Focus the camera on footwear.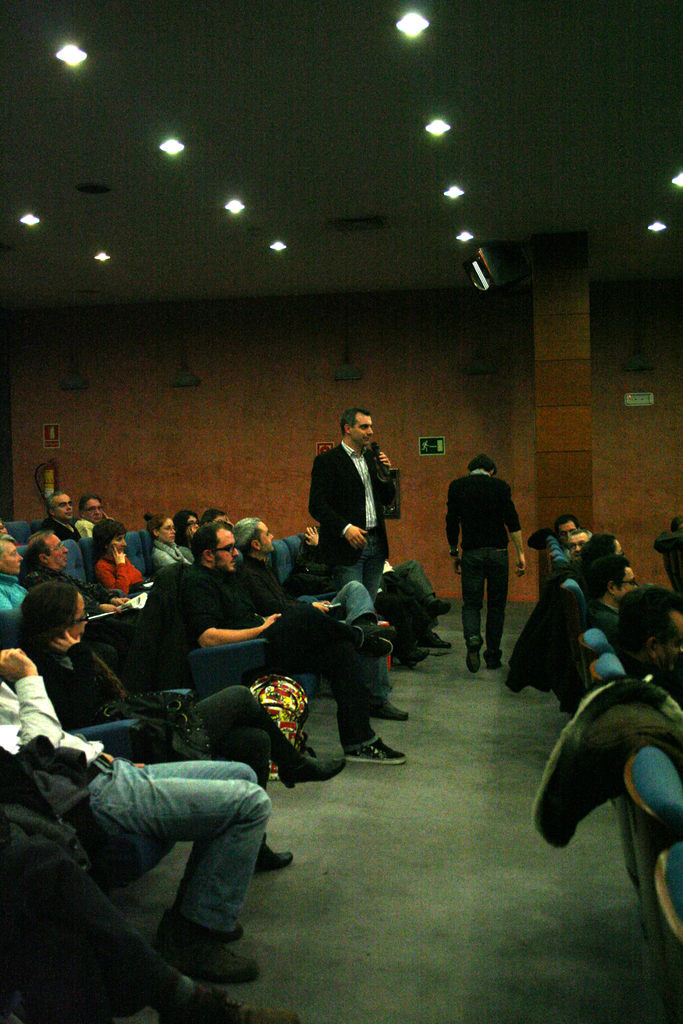
Focus region: <bbox>160, 918, 256, 984</bbox>.
